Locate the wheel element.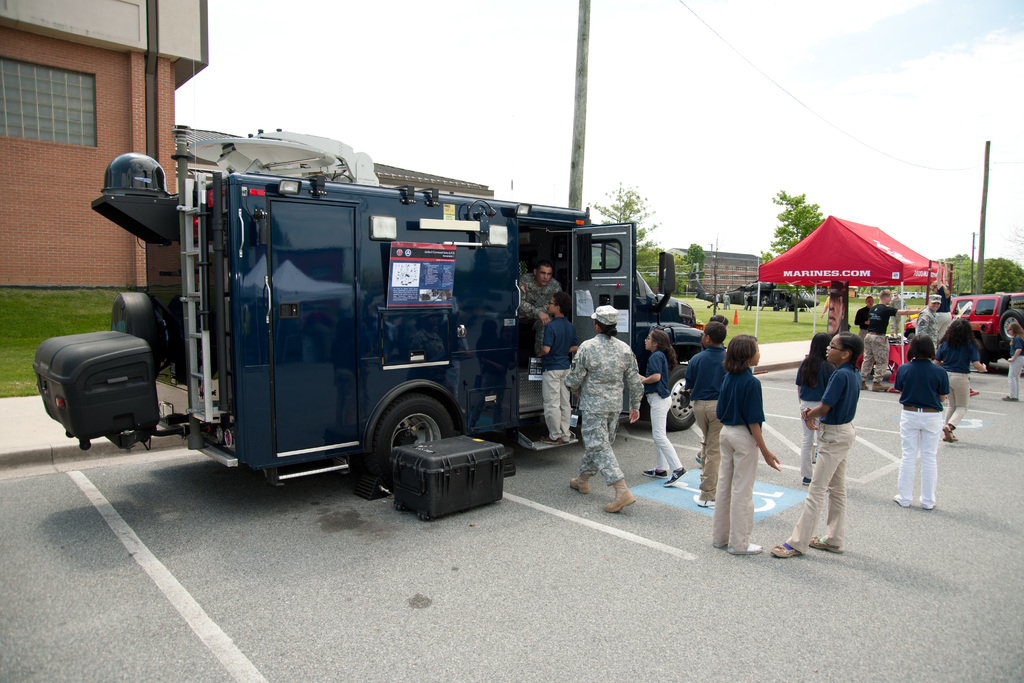
Element bbox: detection(1004, 311, 1023, 342).
